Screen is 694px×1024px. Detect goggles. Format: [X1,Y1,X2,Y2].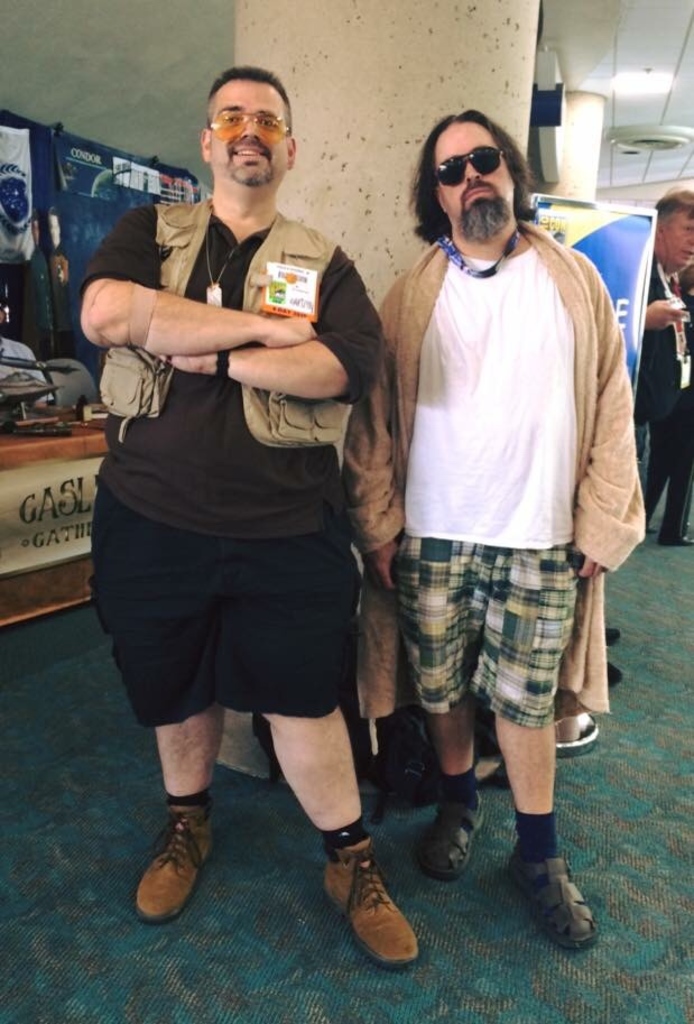
[429,141,511,186].
